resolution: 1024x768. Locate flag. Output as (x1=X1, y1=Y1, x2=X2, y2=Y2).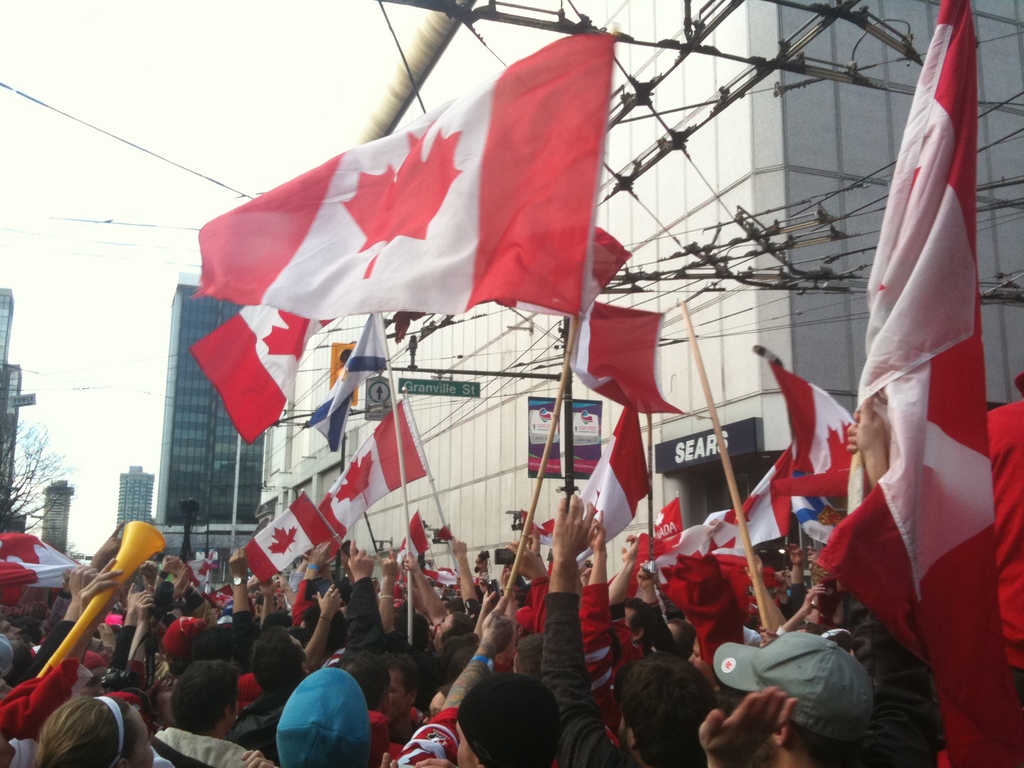
(x1=396, y1=509, x2=431, y2=575).
